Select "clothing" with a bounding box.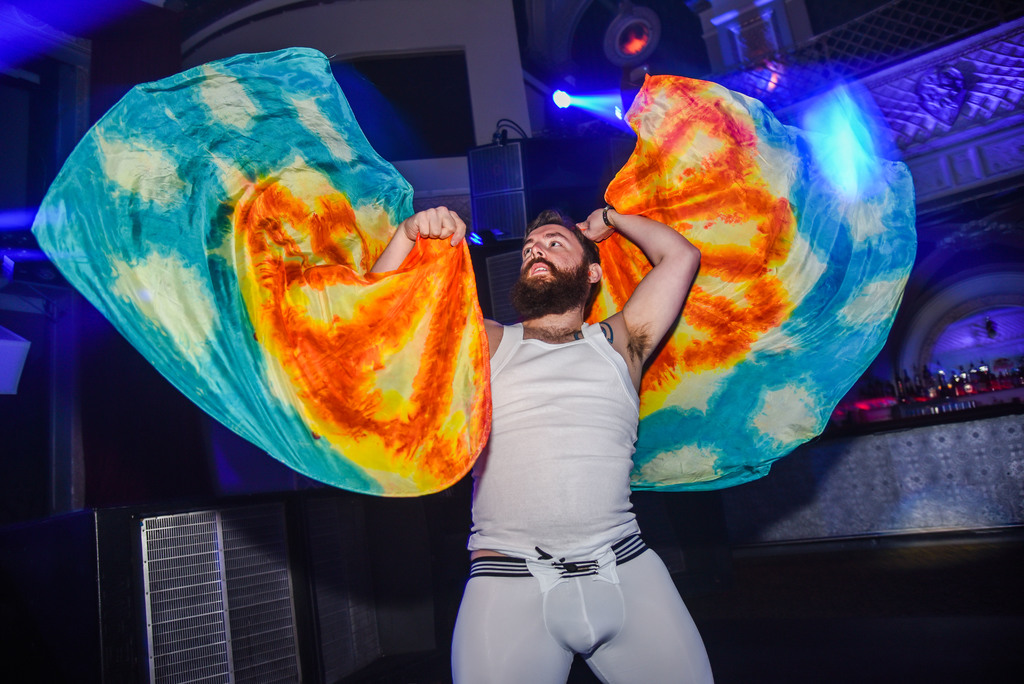
[447, 323, 715, 679].
